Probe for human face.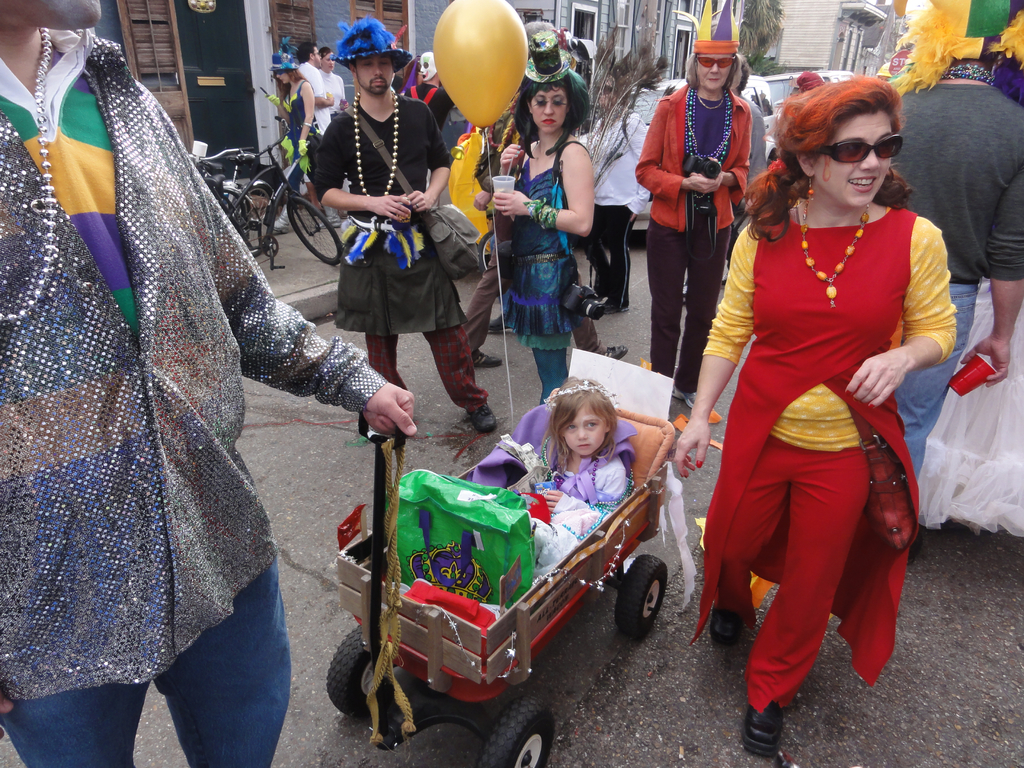
Probe result: crop(529, 85, 566, 132).
